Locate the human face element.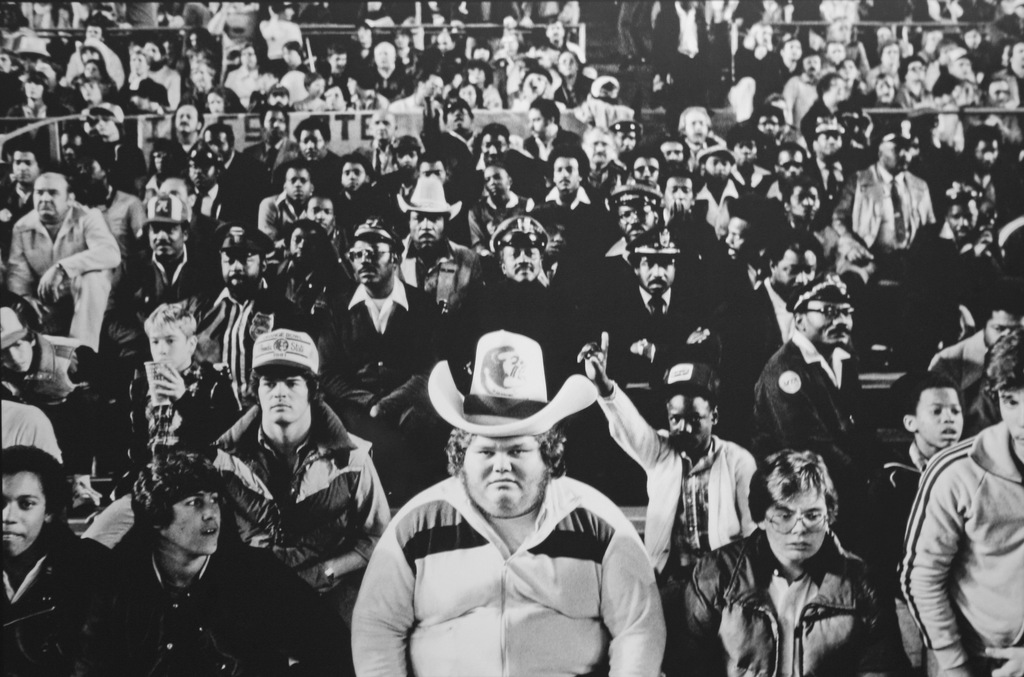
Element bbox: l=504, t=249, r=541, b=283.
